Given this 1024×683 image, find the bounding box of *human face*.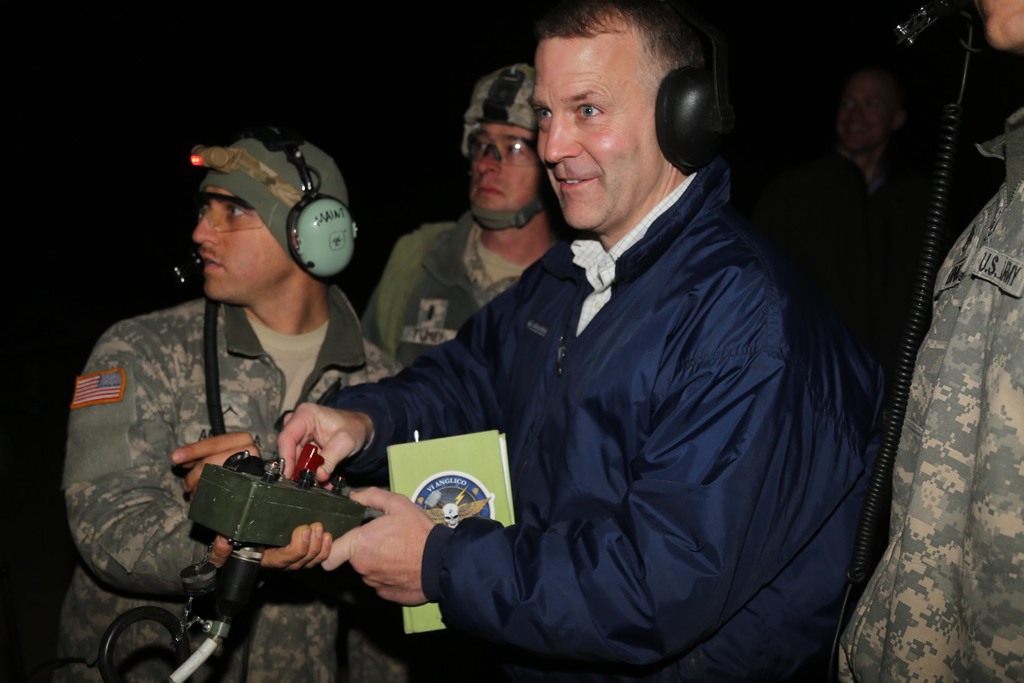
rect(468, 122, 539, 210).
